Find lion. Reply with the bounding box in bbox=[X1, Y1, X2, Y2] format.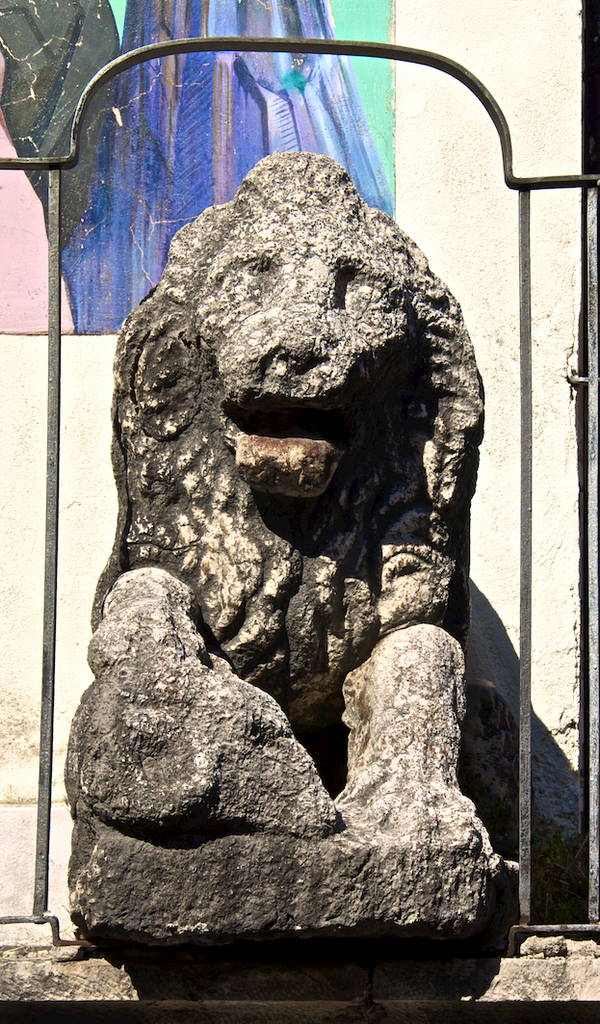
bbox=[92, 153, 487, 853].
